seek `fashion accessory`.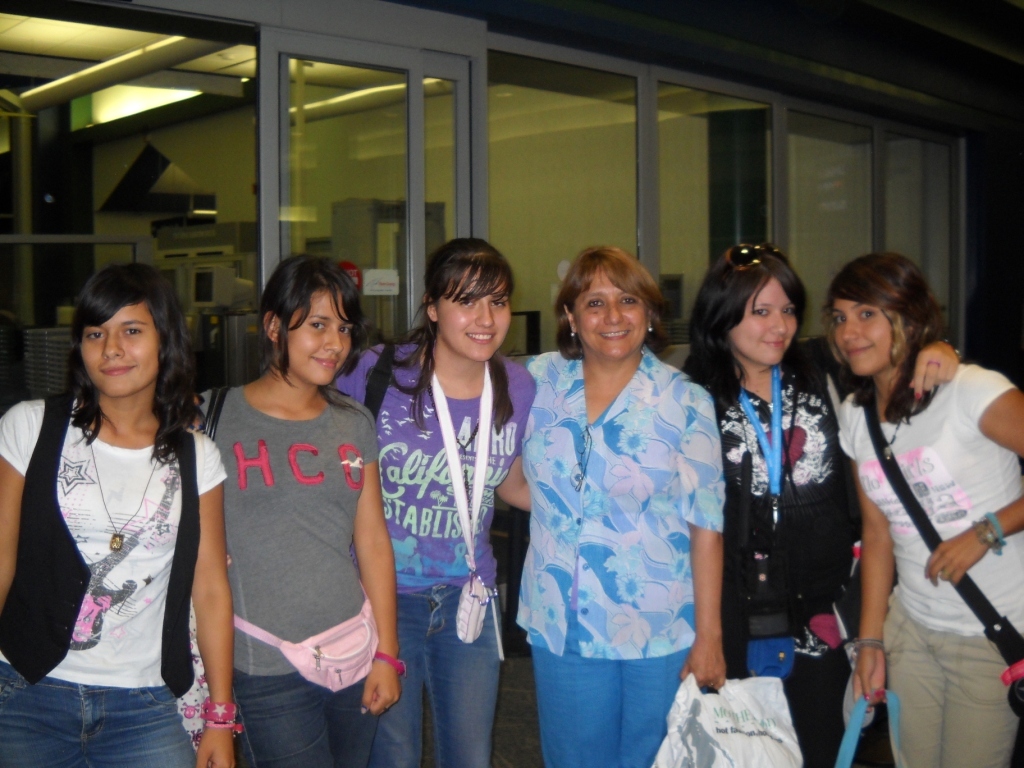
left=880, top=687, right=886, bottom=696.
